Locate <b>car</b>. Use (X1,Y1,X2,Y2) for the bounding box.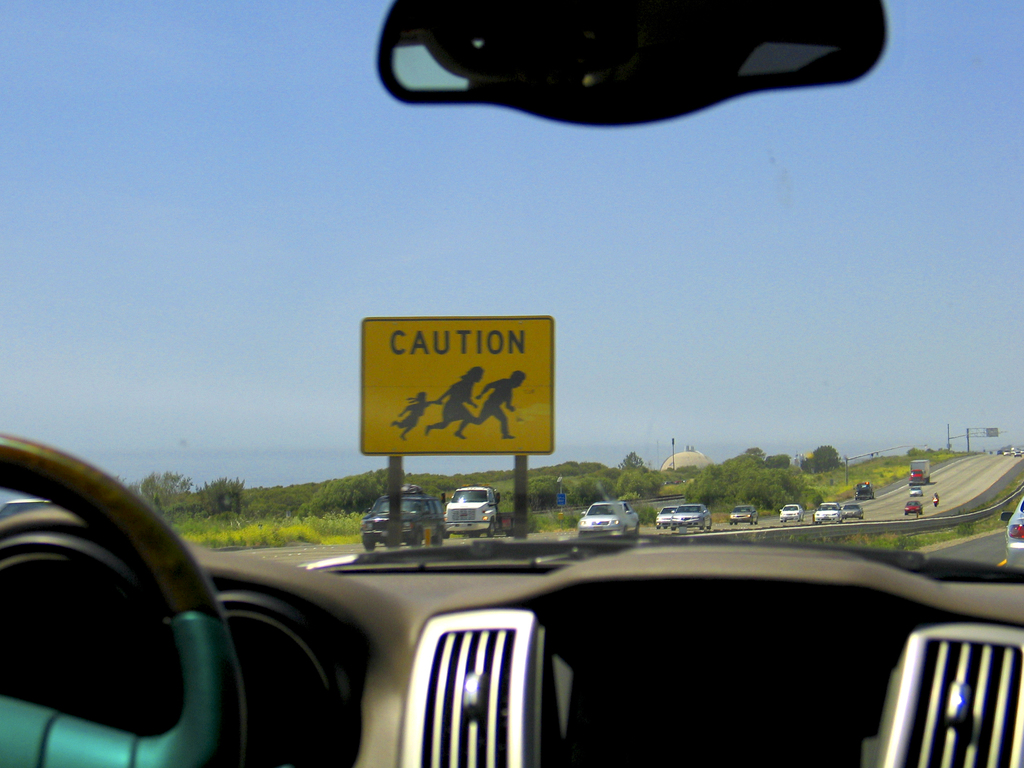
(669,504,712,529).
